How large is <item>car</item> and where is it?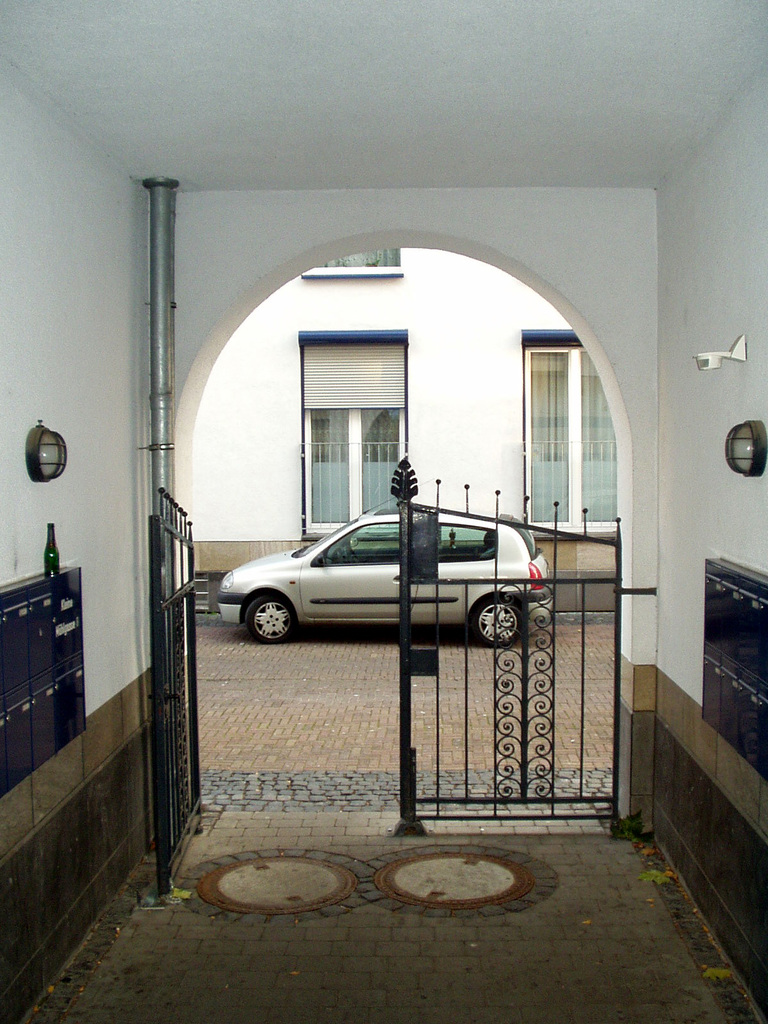
Bounding box: [217, 502, 553, 646].
